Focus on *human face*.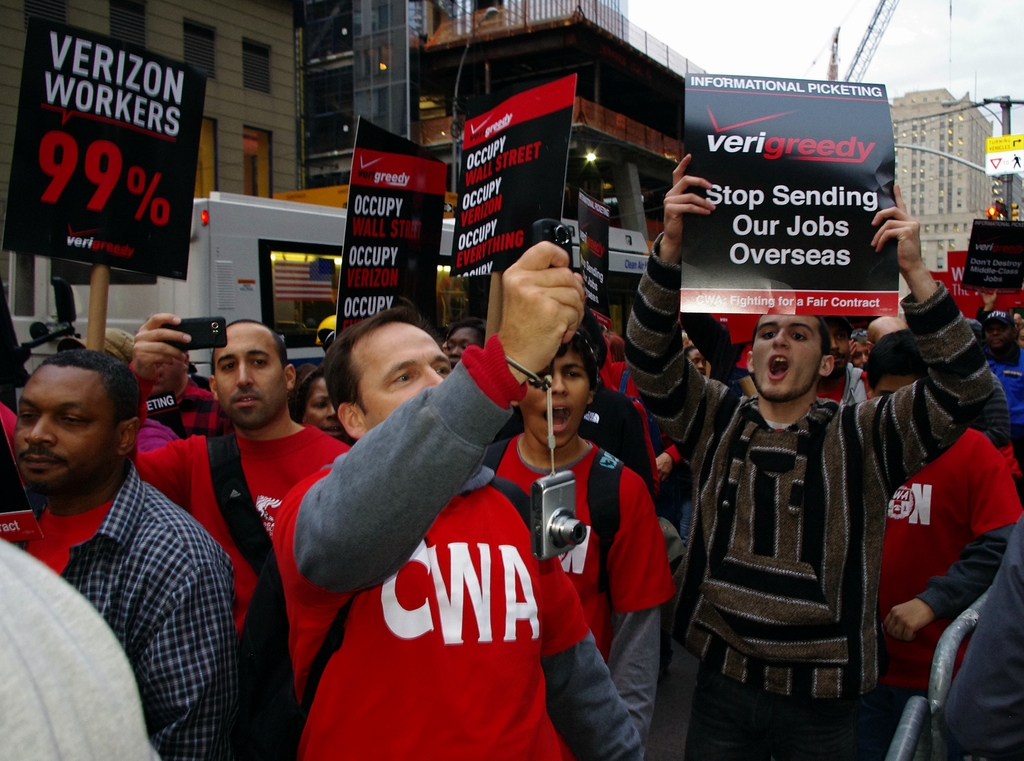
Focused at x1=521 y1=354 x2=587 y2=449.
